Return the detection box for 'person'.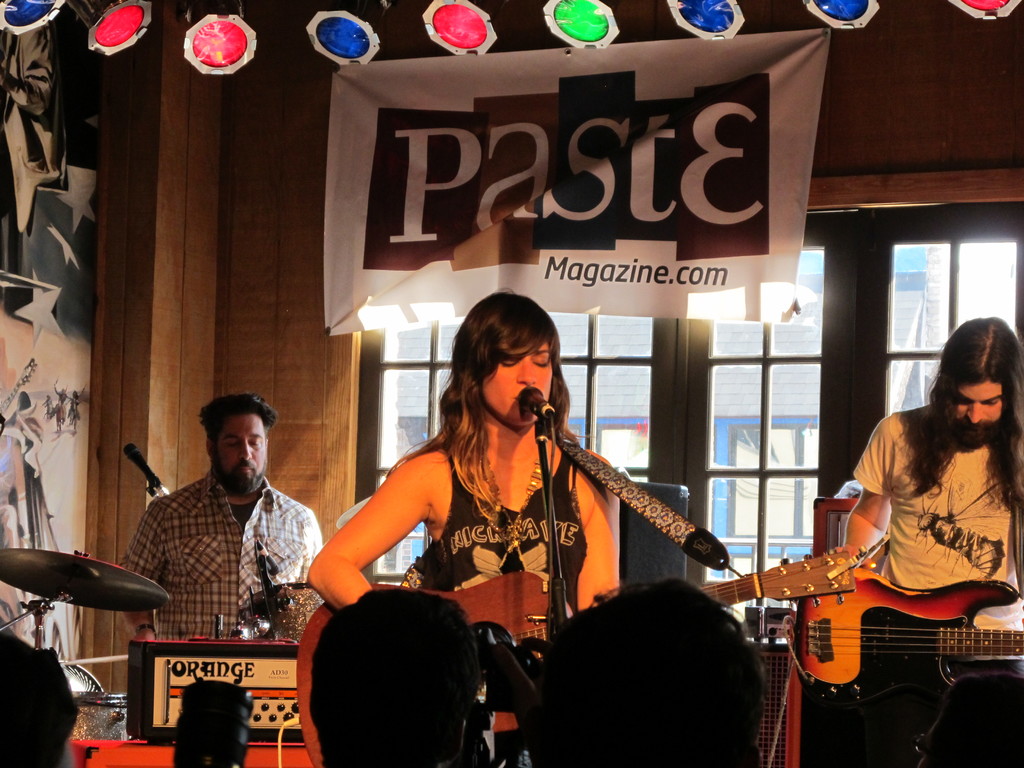
box=[310, 590, 481, 767].
